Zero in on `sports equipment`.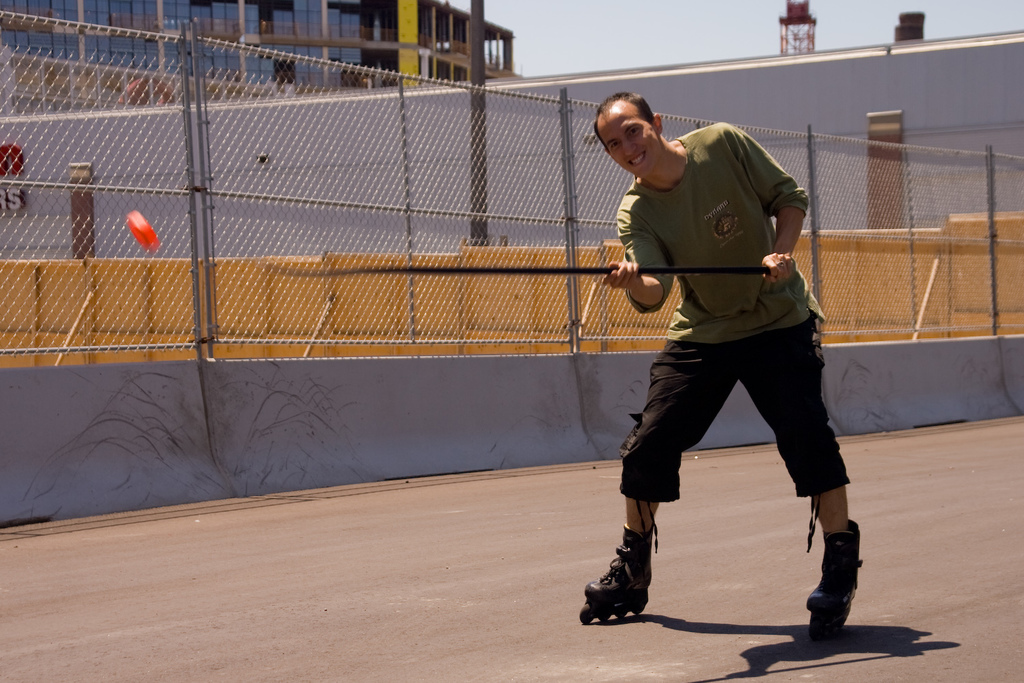
Zeroed in: x1=580, y1=531, x2=655, y2=622.
